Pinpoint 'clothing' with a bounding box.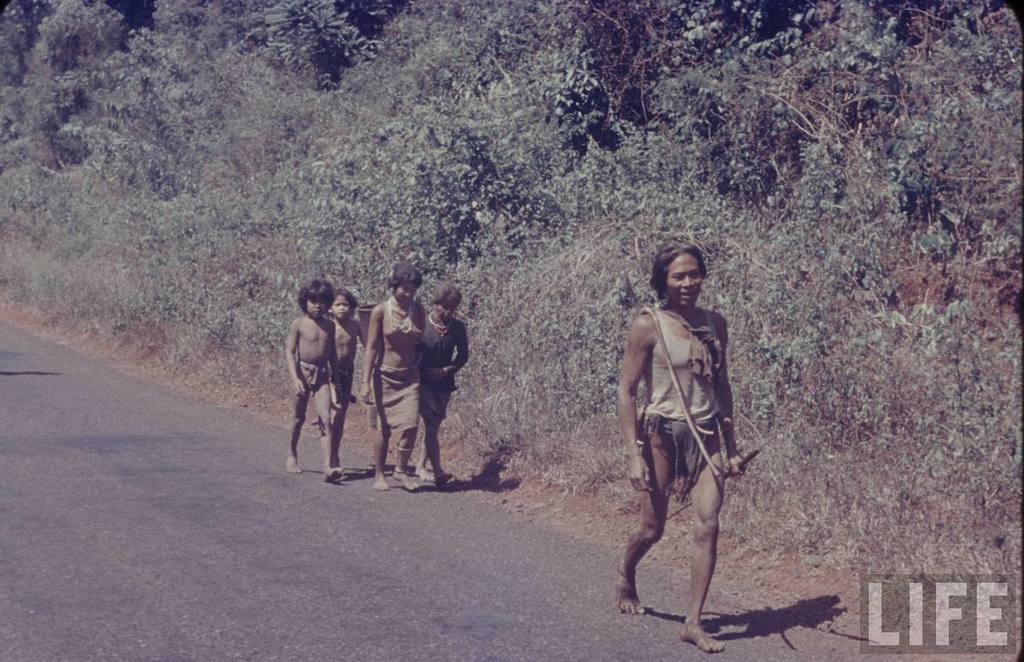
[423,321,462,434].
